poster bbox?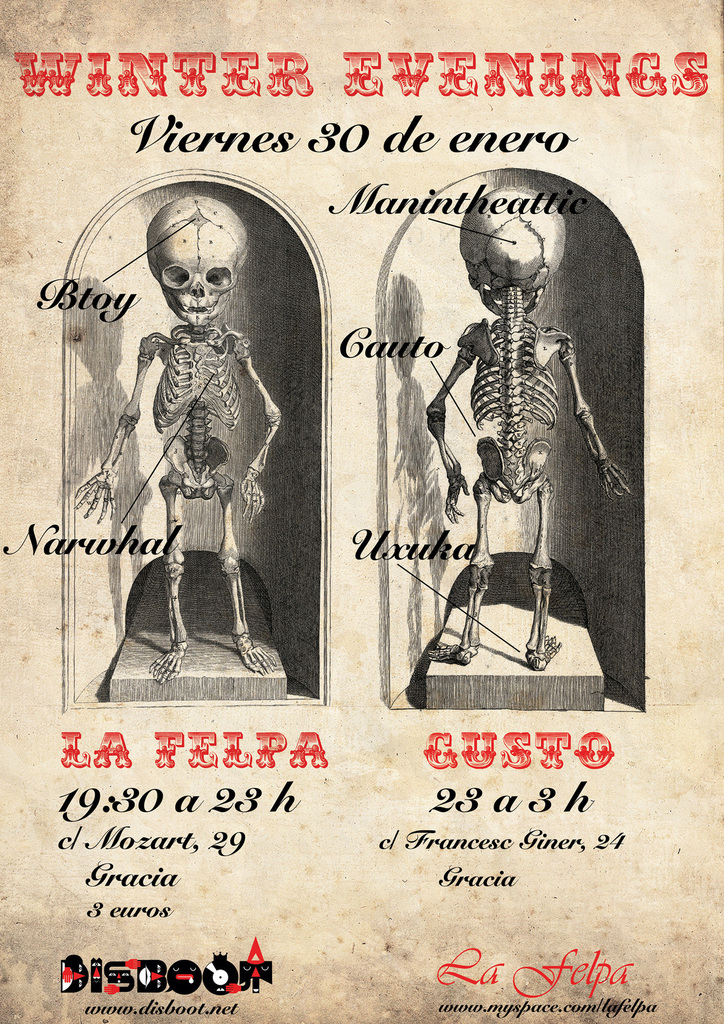
0, 0, 723, 1023
